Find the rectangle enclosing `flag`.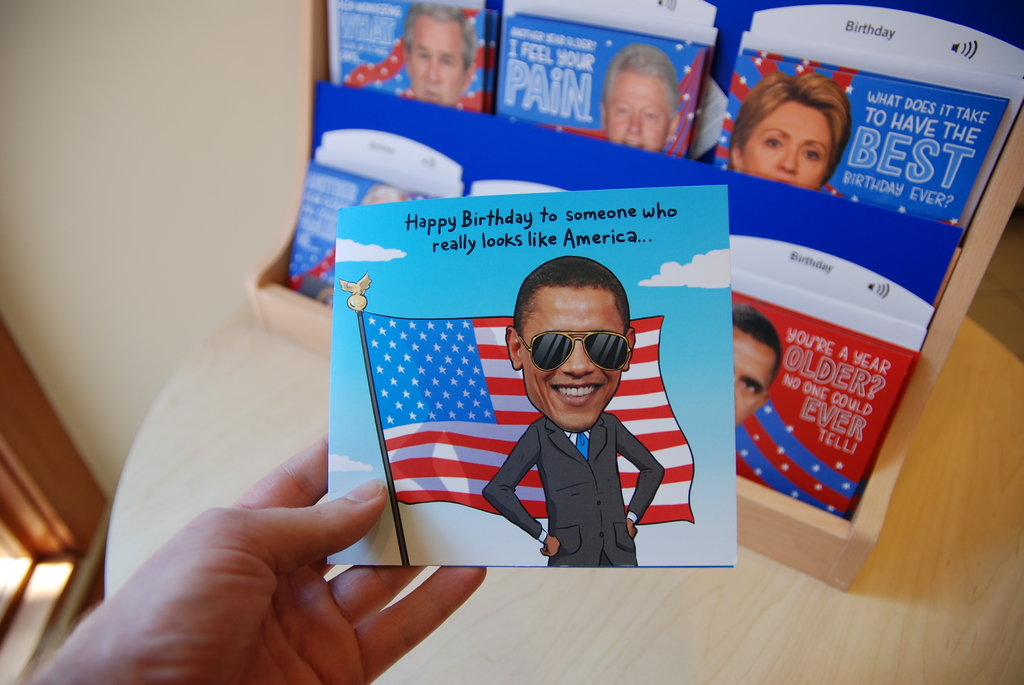
region(351, 290, 692, 535).
